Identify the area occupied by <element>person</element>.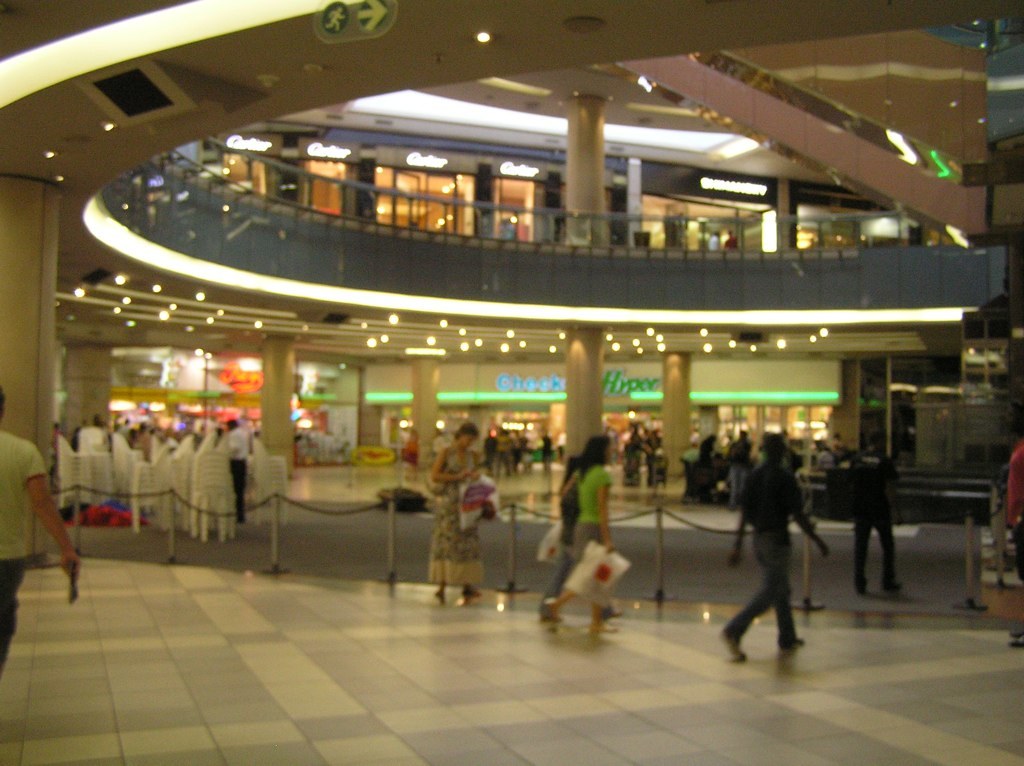
Area: bbox=(425, 417, 493, 597).
